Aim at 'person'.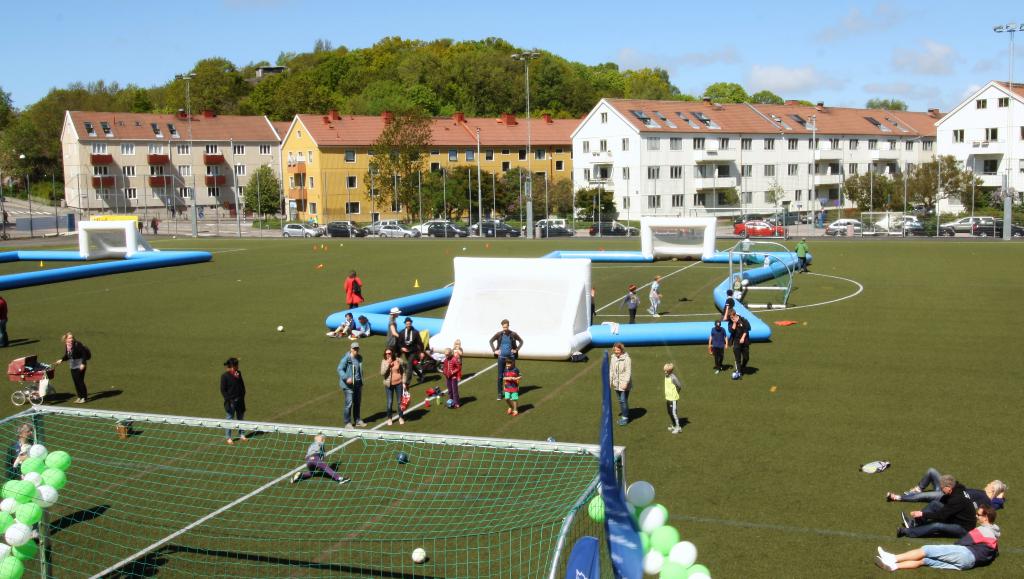
Aimed at (730,273,744,293).
